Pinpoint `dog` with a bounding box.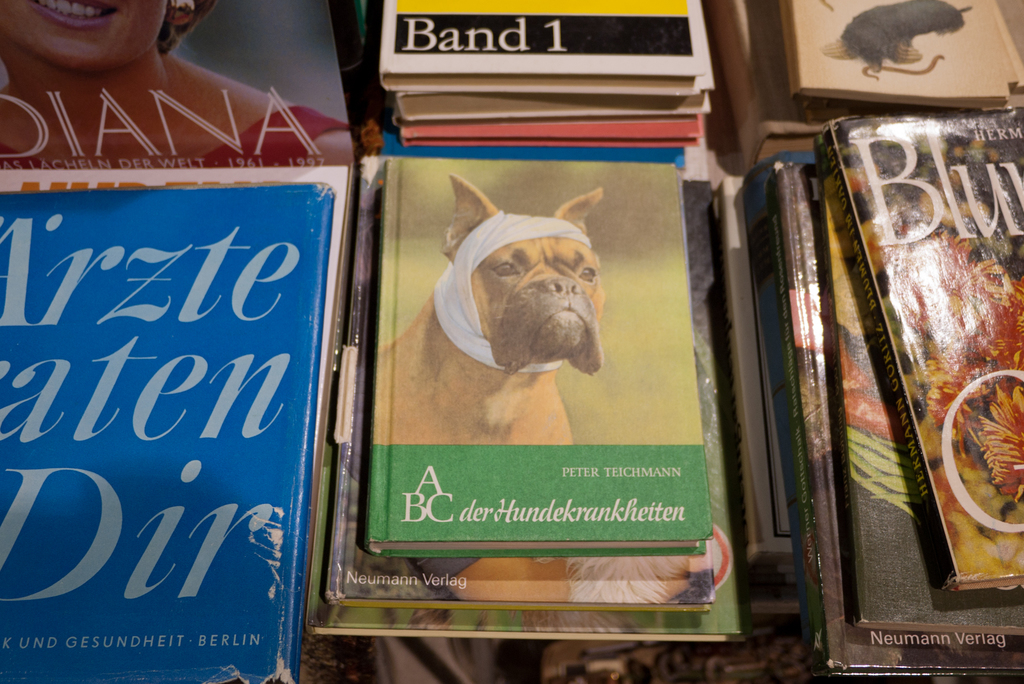
rect(823, 0, 974, 74).
